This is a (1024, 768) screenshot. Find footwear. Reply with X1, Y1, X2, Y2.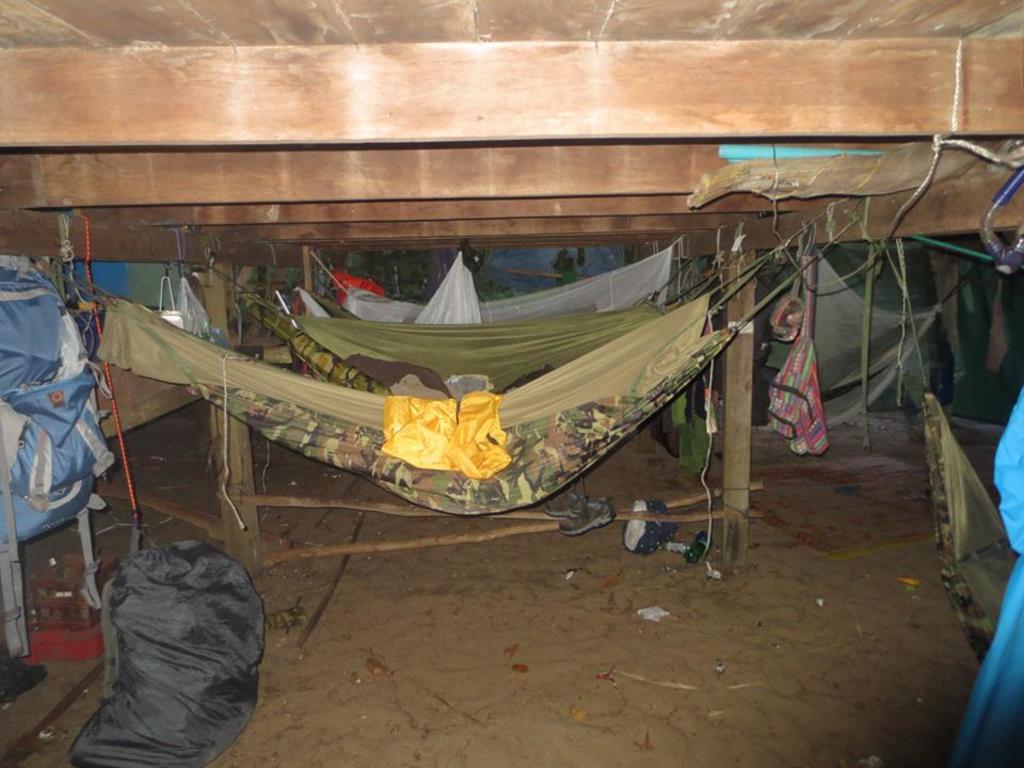
0, 652, 46, 713.
